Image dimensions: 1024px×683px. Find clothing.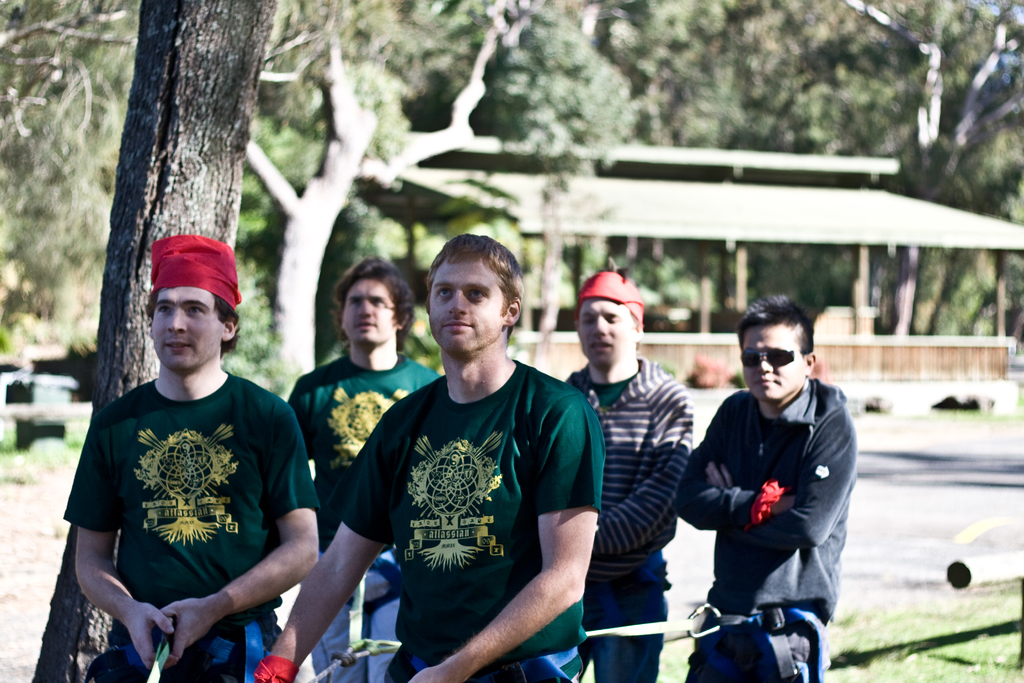
left=339, top=359, right=608, bottom=682.
